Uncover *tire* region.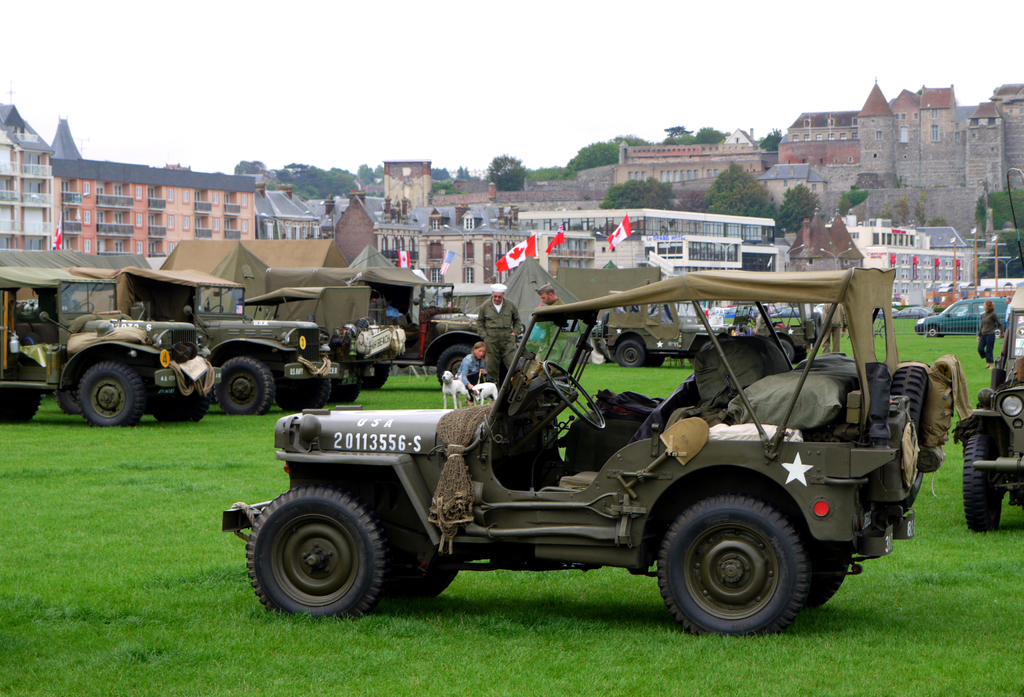
Uncovered: 778:335:793:366.
